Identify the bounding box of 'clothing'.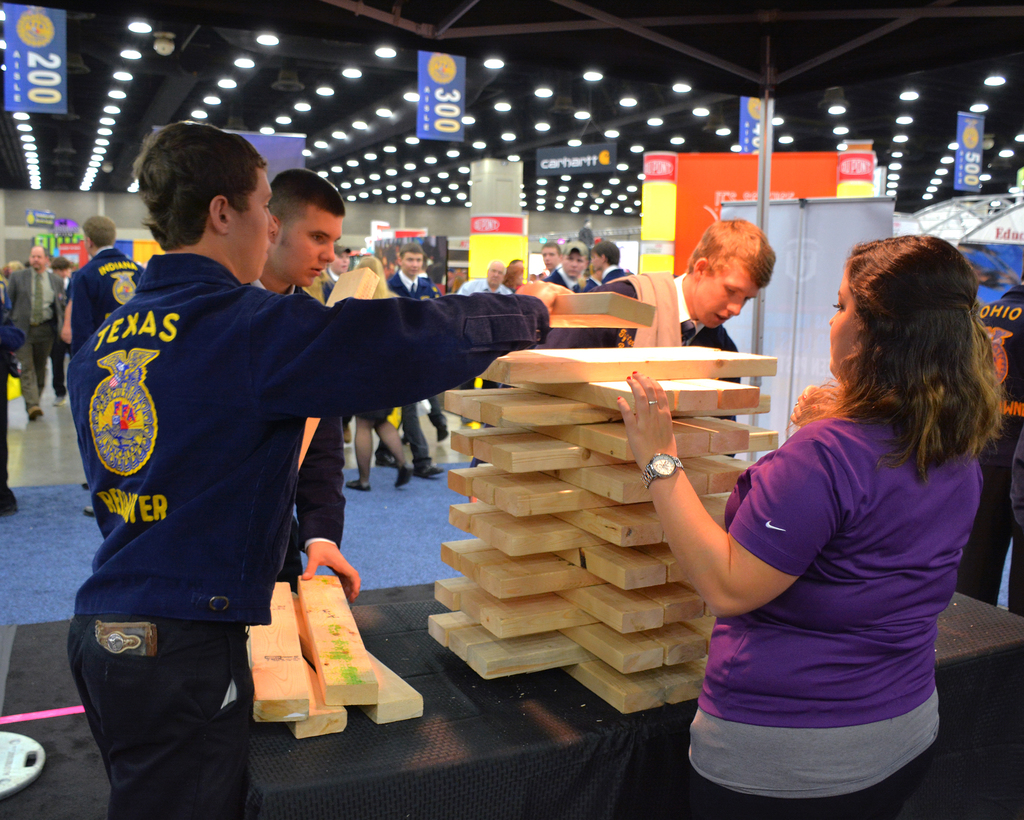
x1=0, y1=259, x2=74, y2=410.
